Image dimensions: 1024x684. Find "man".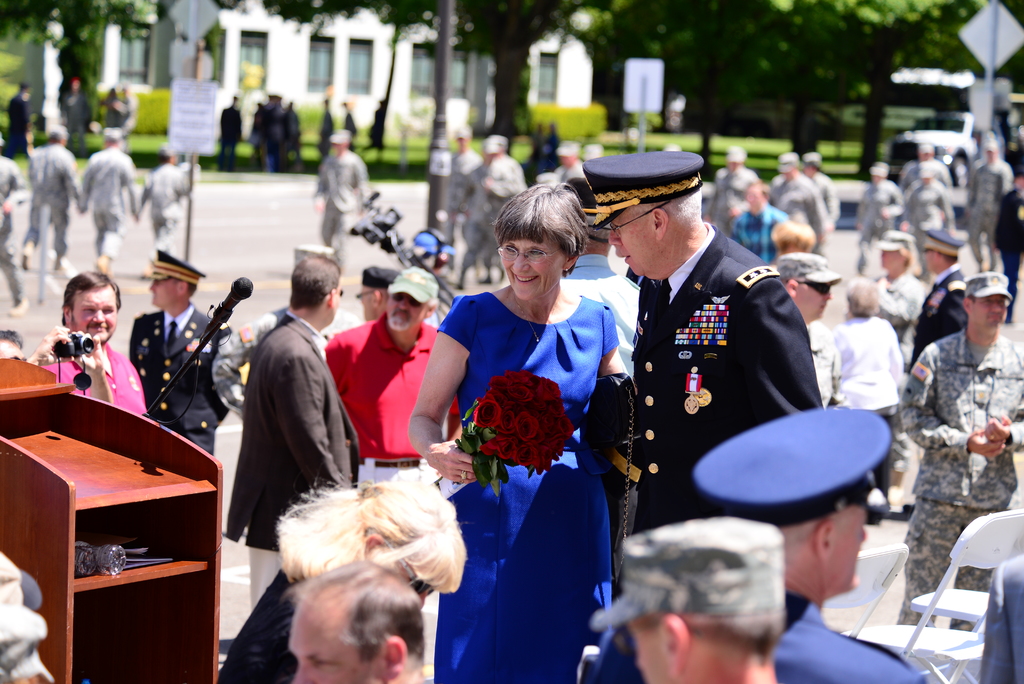
bbox=(585, 512, 779, 683).
